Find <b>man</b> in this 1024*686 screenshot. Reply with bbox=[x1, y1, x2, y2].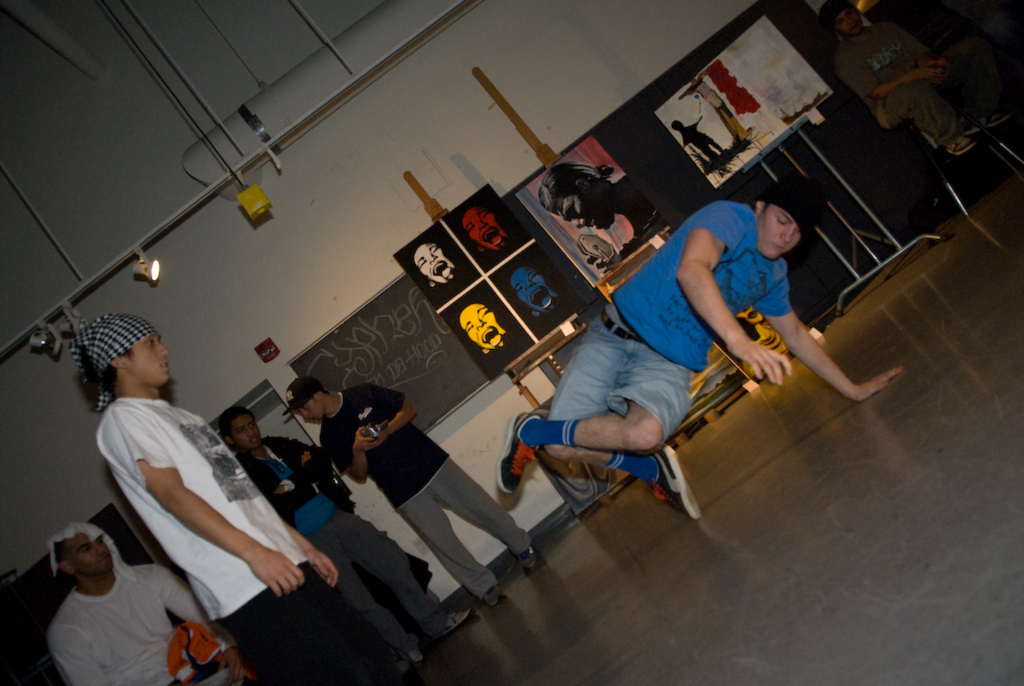
bbox=[70, 316, 413, 685].
